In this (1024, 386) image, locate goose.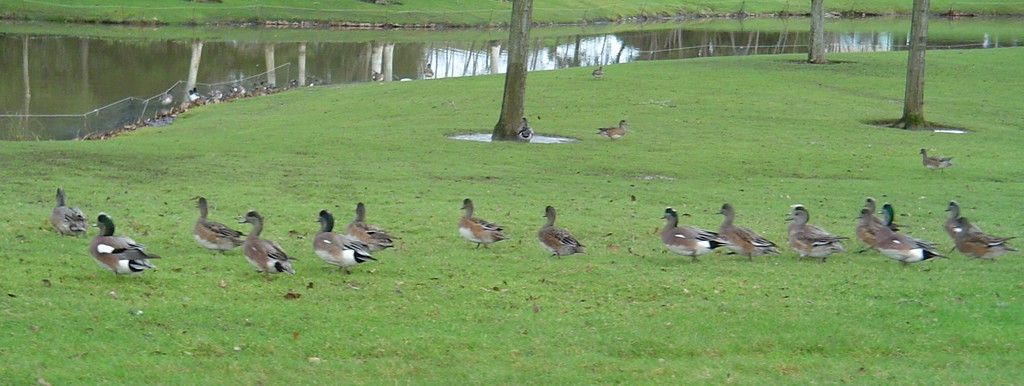
Bounding box: <box>86,212,157,282</box>.
